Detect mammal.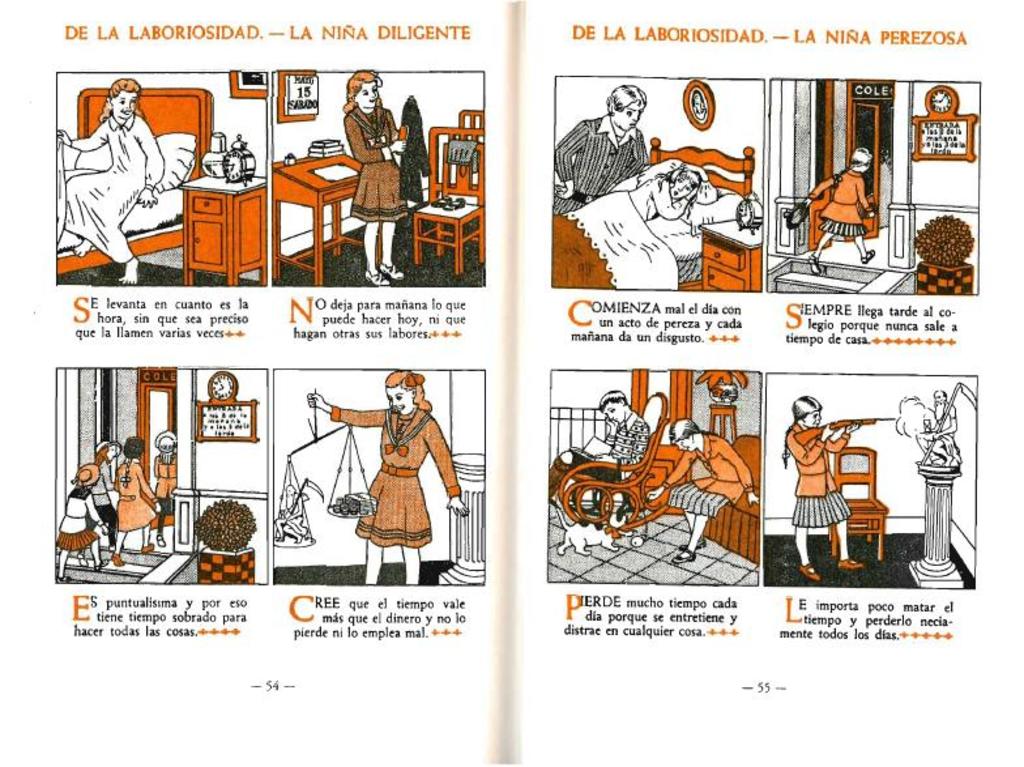
Detected at 277/486/313/537.
